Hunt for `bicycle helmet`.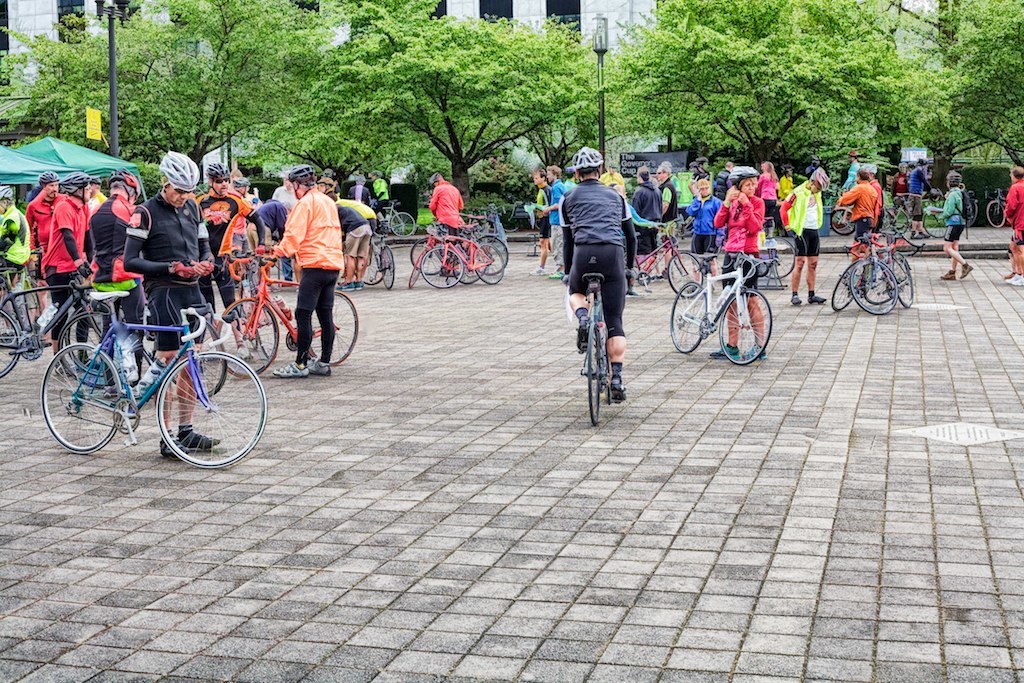
Hunted down at Rect(160, 149, 203, 197).
